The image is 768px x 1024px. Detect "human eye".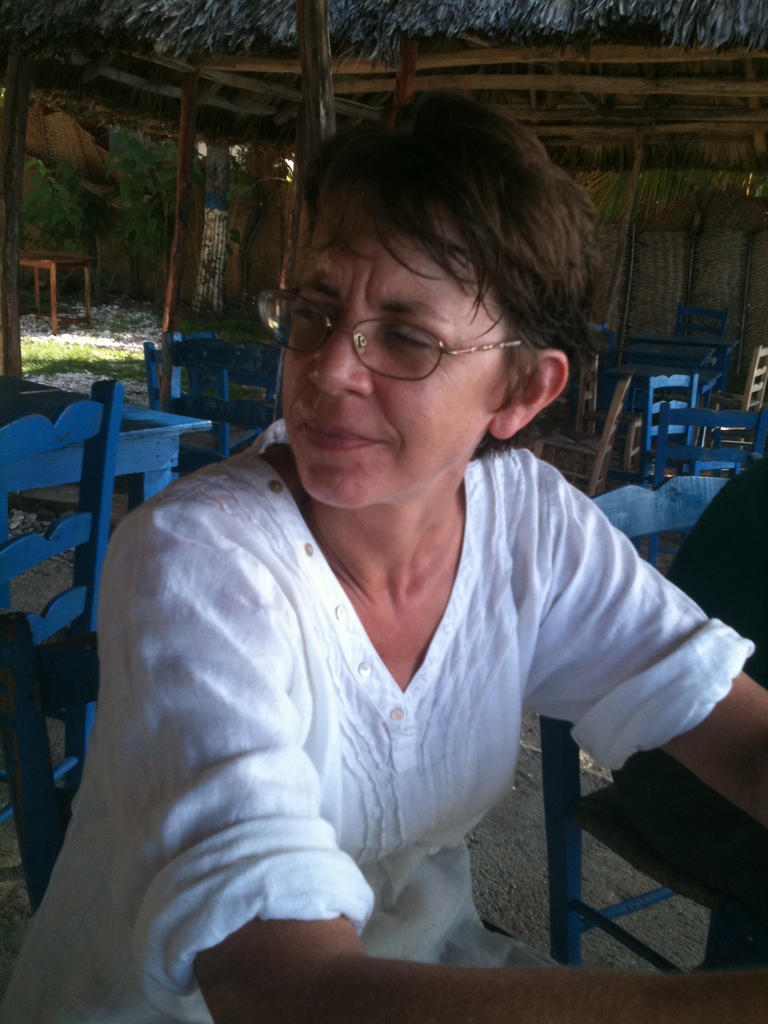
Detection: (left=282, top=296, right=340, bottom=342).
